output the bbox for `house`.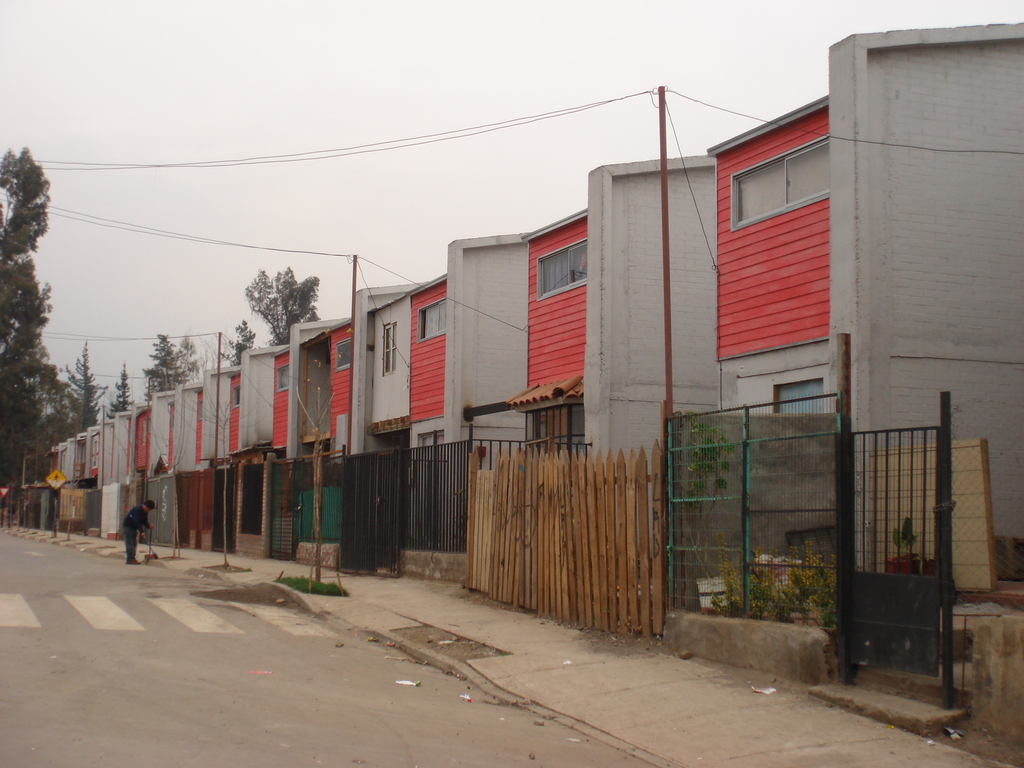
440:216:600:557.
